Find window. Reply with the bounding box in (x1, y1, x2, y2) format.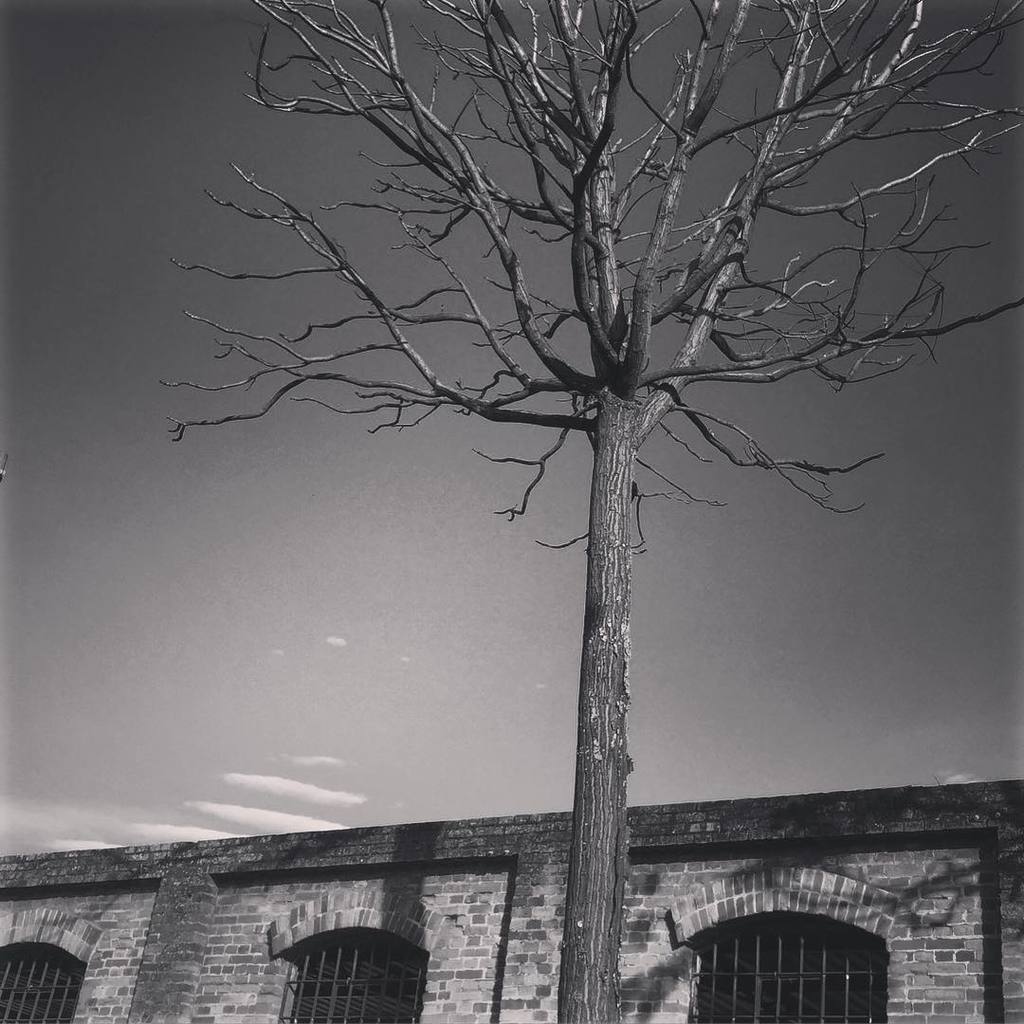
(2, 934, 83, 1021).
